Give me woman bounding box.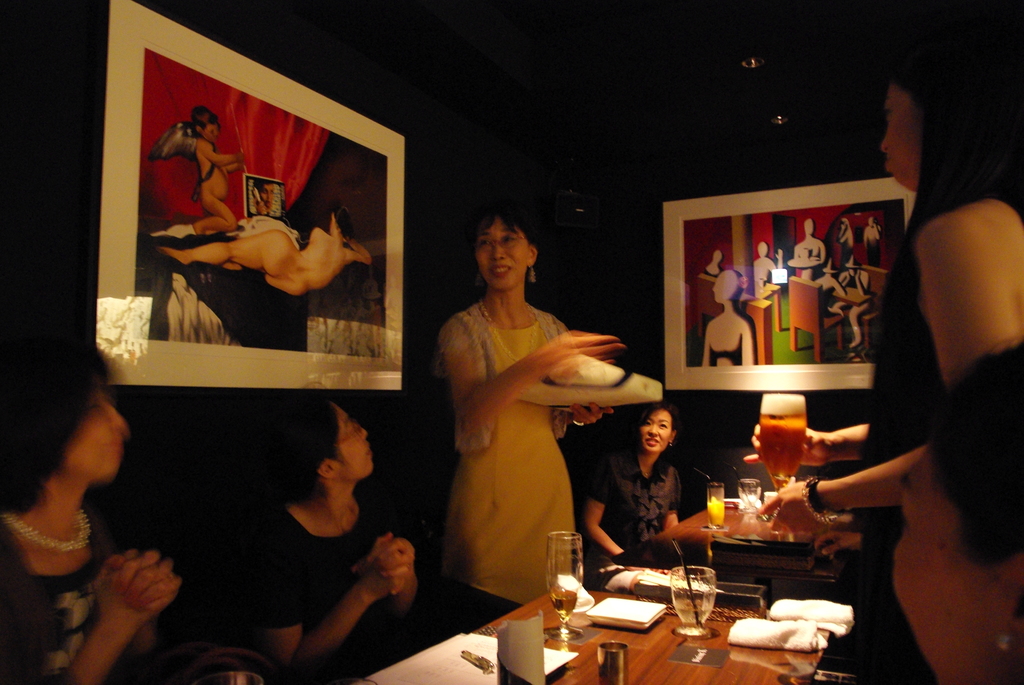
{"x1": 574, "y1": 392, "x2": 687, "y2": 559}.
